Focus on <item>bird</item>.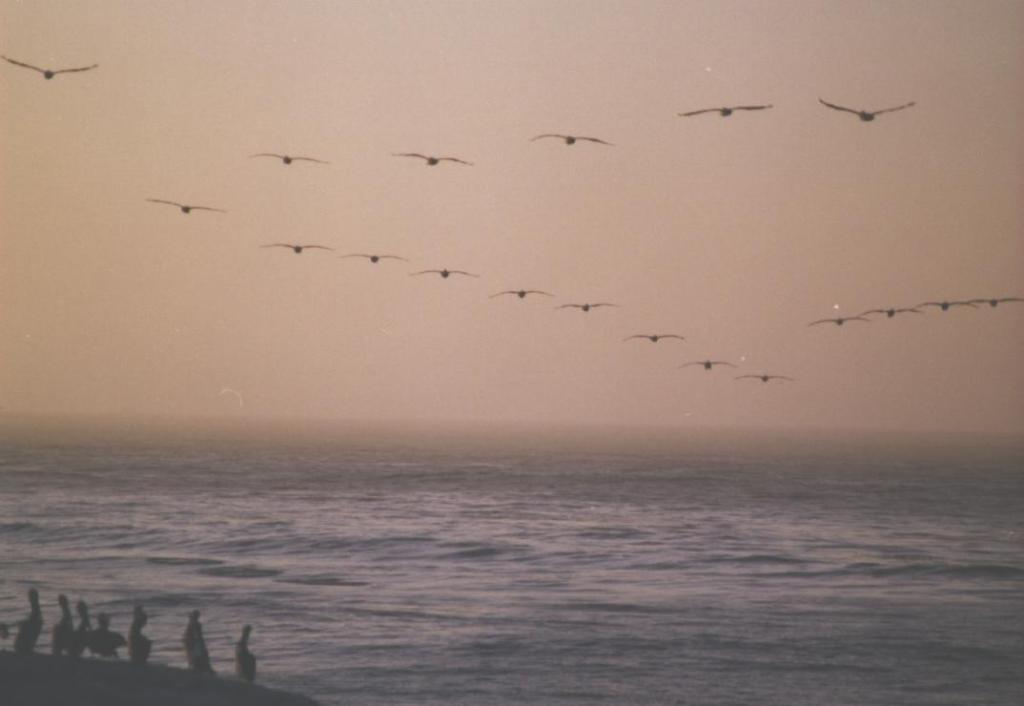
Focused at <region>408, 262, 478, 282</region>.
